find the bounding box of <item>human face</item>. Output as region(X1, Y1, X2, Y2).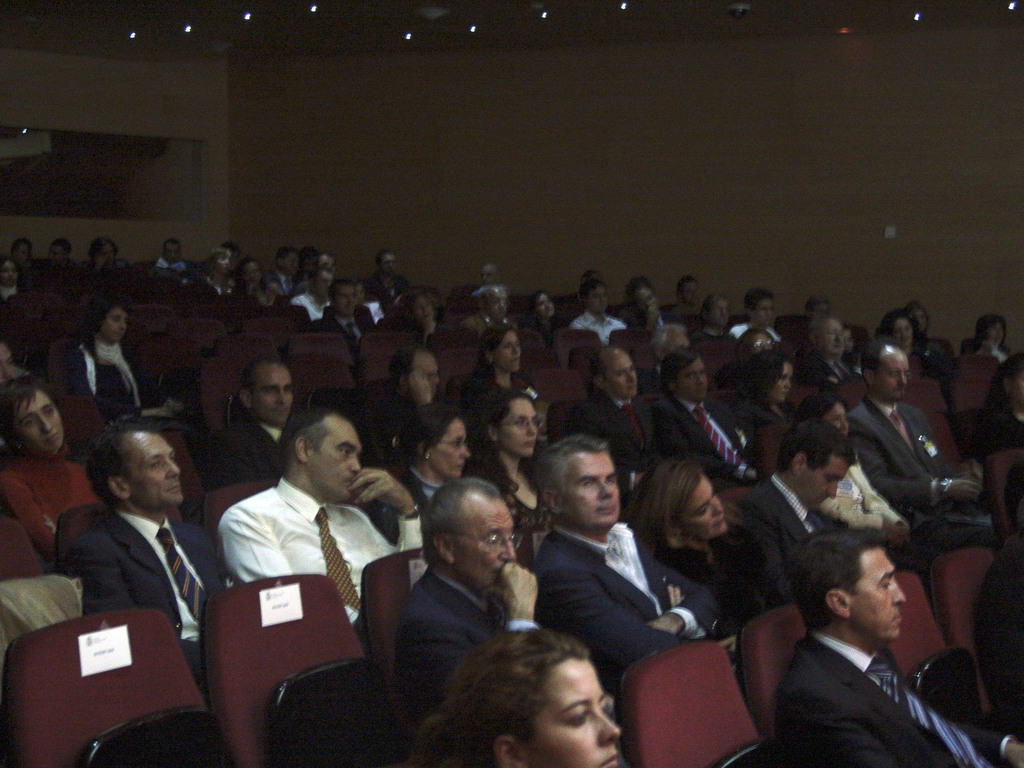
region(681, 479, 726, 540).
